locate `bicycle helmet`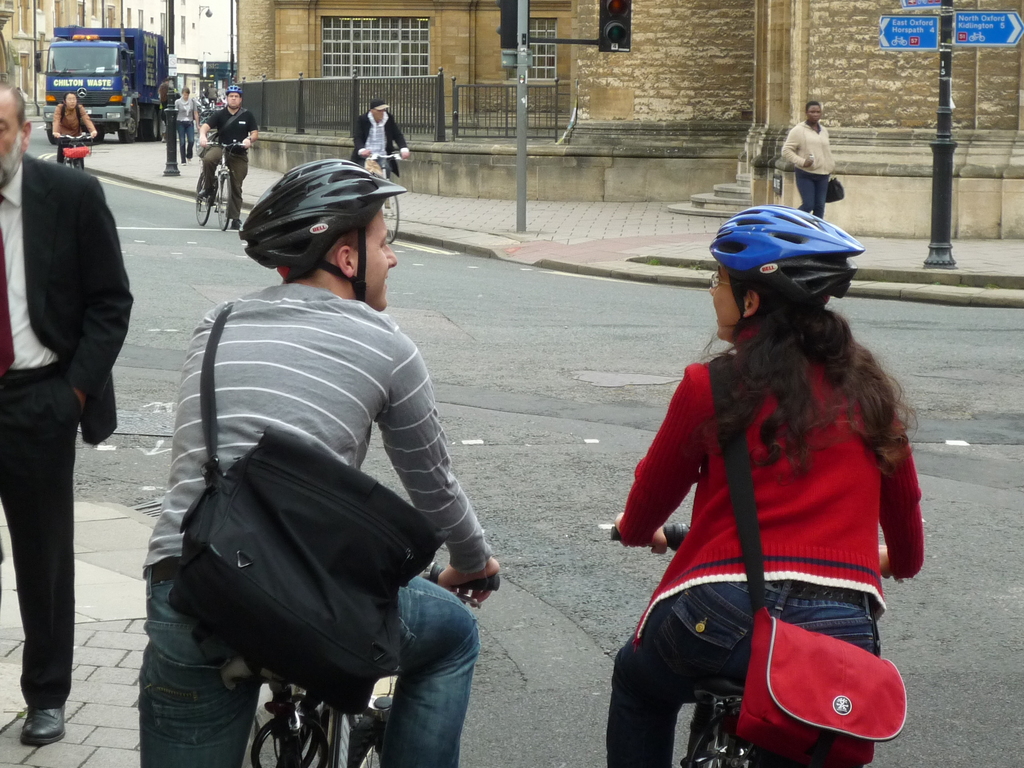
box=[226, 84, 243, 106]
